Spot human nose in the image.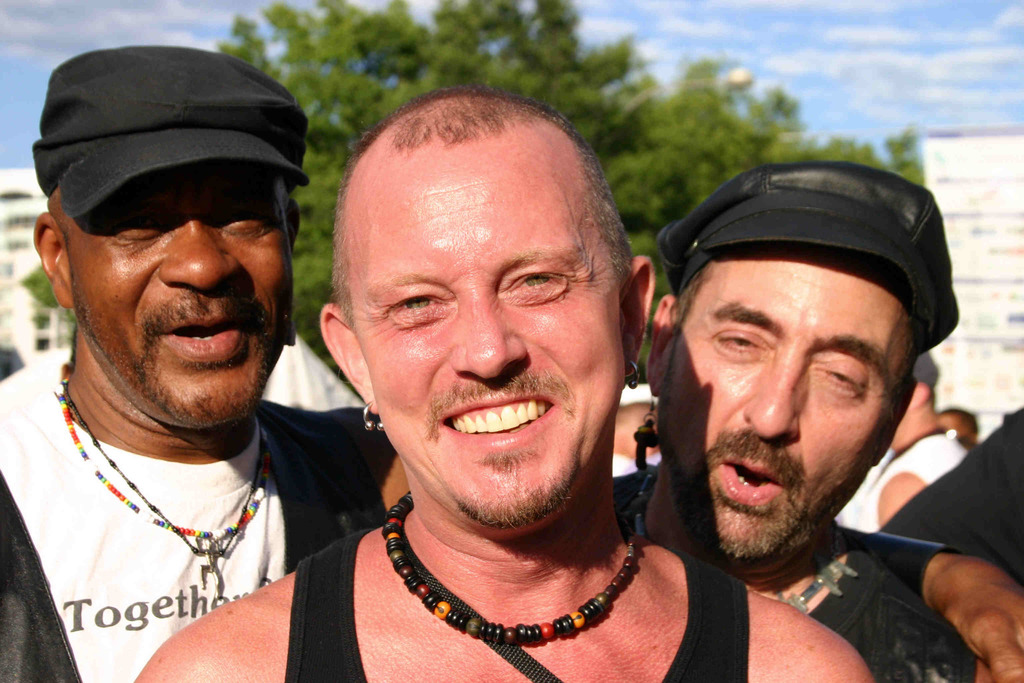
human nose found at x1=444, y1=300, x2=526, y2=384.
